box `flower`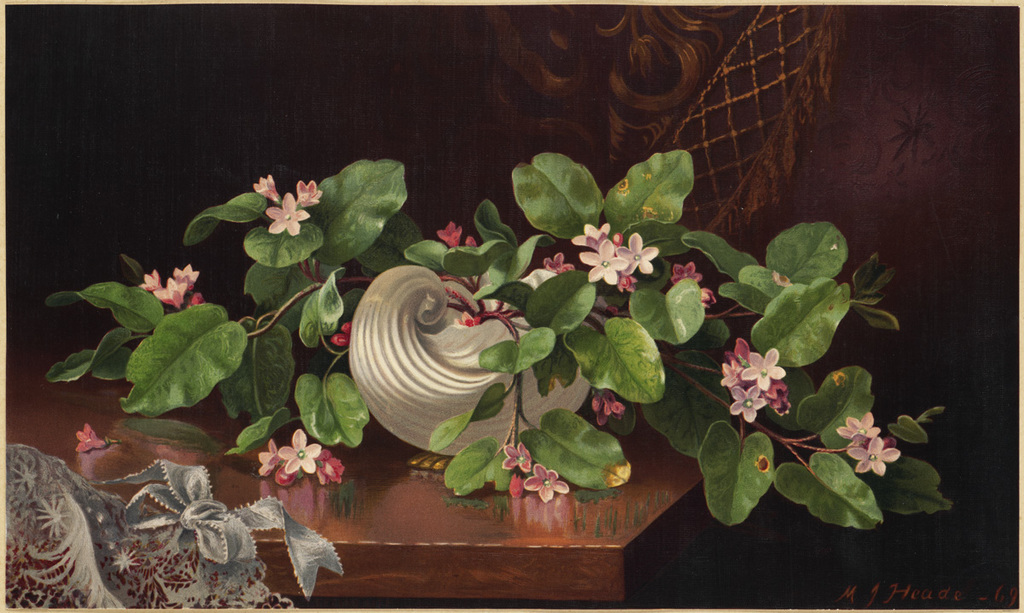
bbox(731, 382, 764, 423)
